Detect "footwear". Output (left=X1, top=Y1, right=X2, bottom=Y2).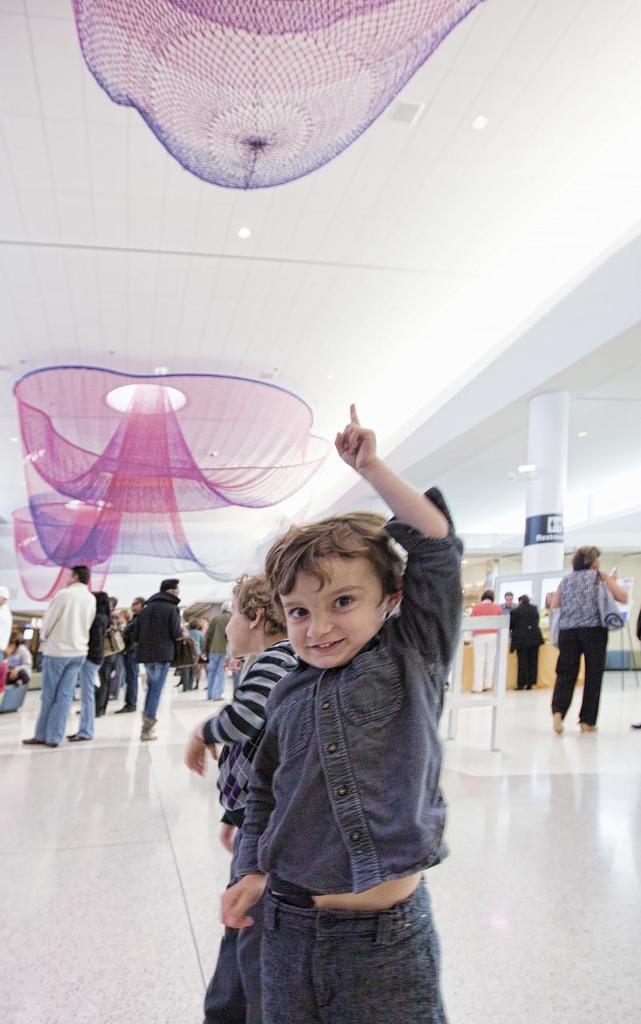
(left=66, top=730, right=91, bottom=742).
